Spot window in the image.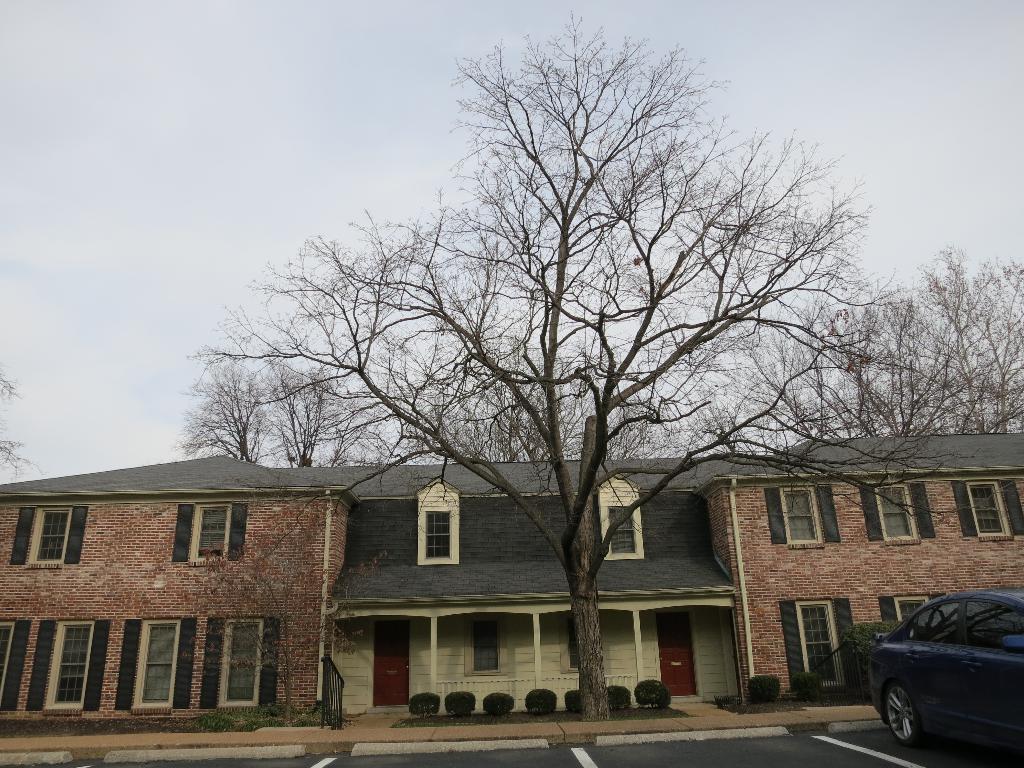
window found at locate(196, 617, 282, 709).
